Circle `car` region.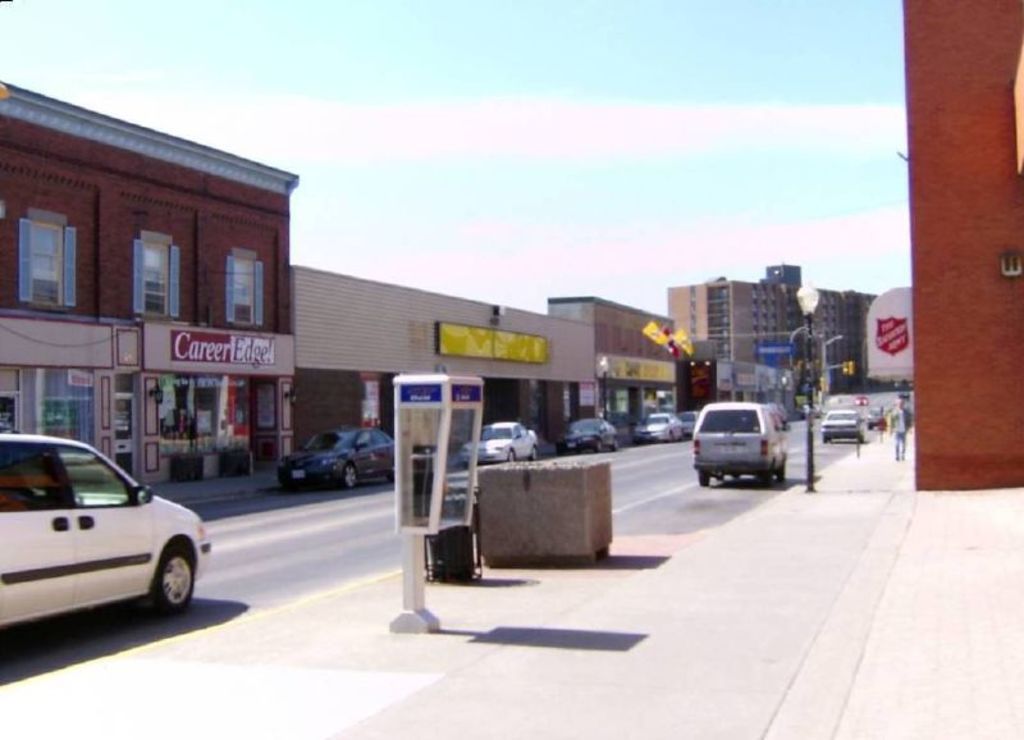
Region: [left=557, top=416, right=614, bottom=452].
